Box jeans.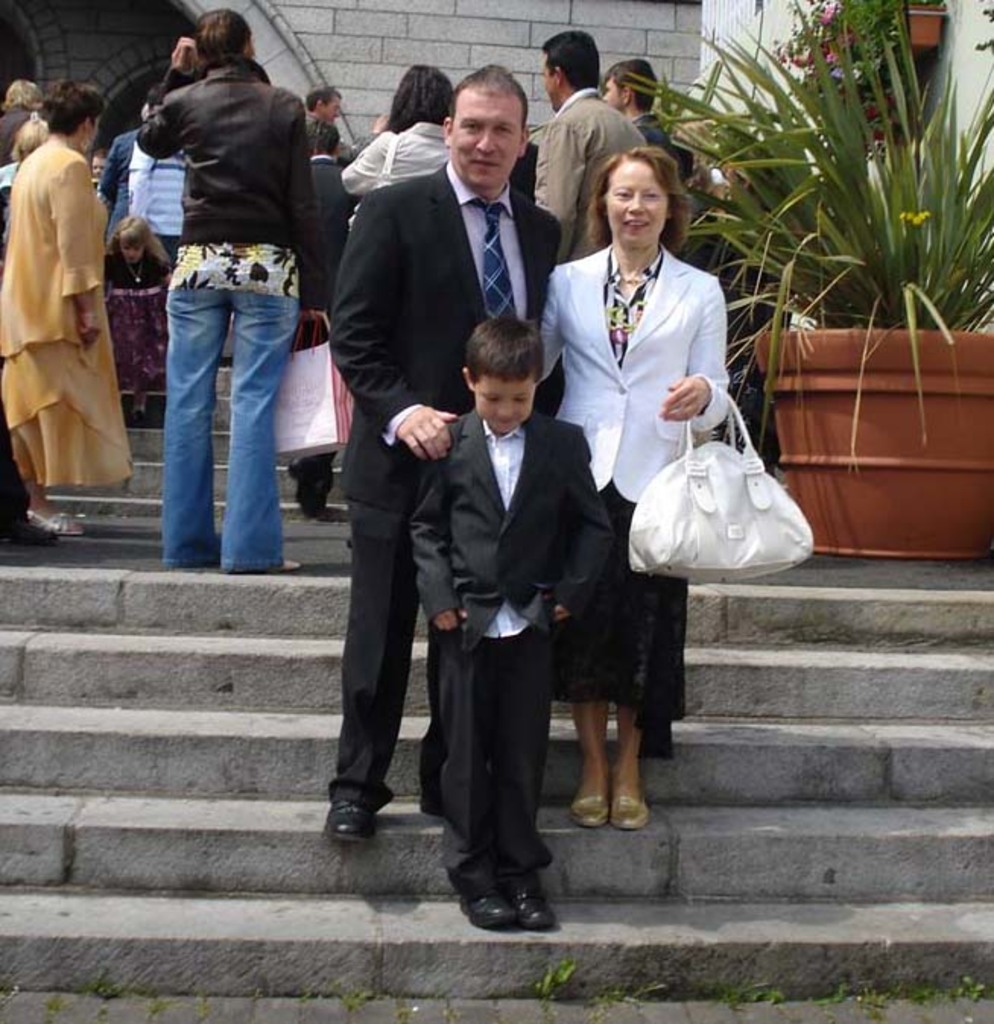
box(144, 245, 305, 591).
